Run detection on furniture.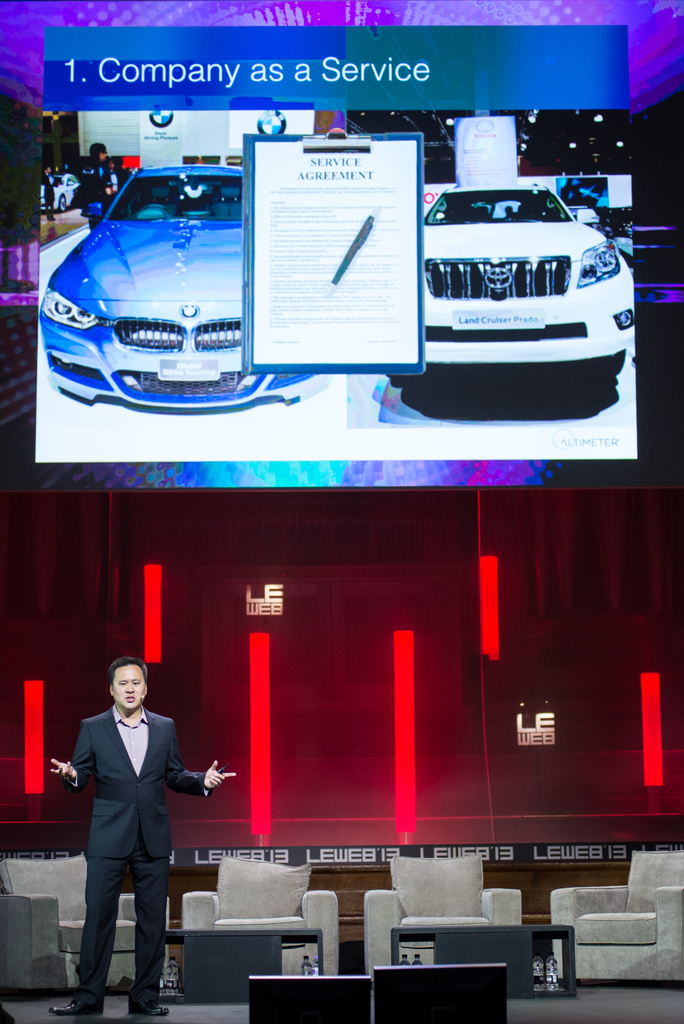
Result: 165/933/324/1005.
